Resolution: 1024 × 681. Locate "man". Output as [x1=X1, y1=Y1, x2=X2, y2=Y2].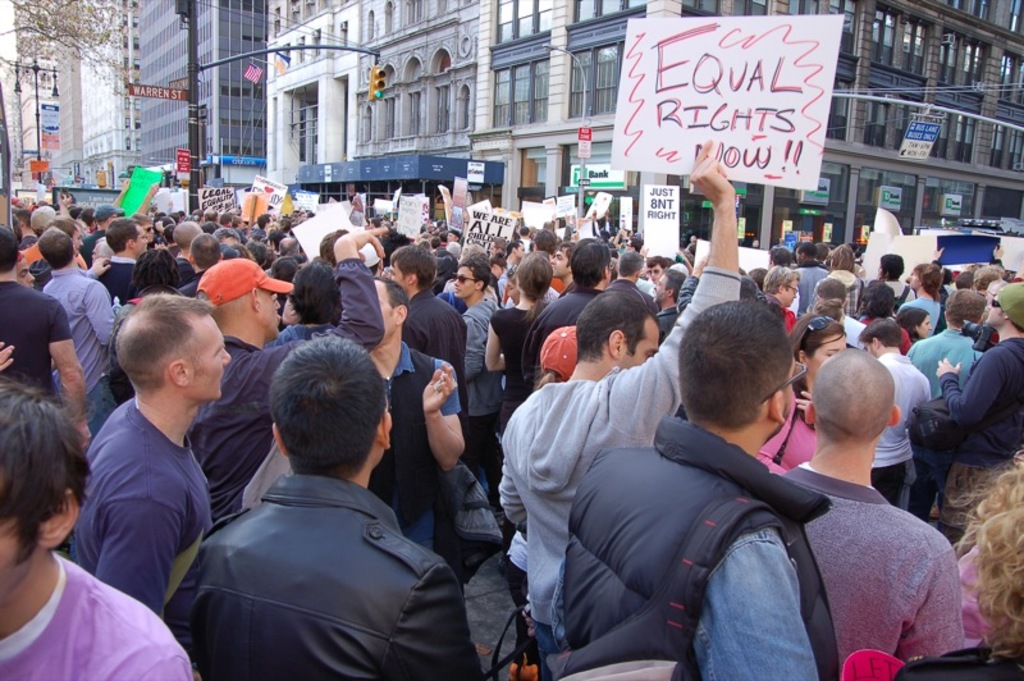
[x1=383, y1=244, x2=466, y2=424].
